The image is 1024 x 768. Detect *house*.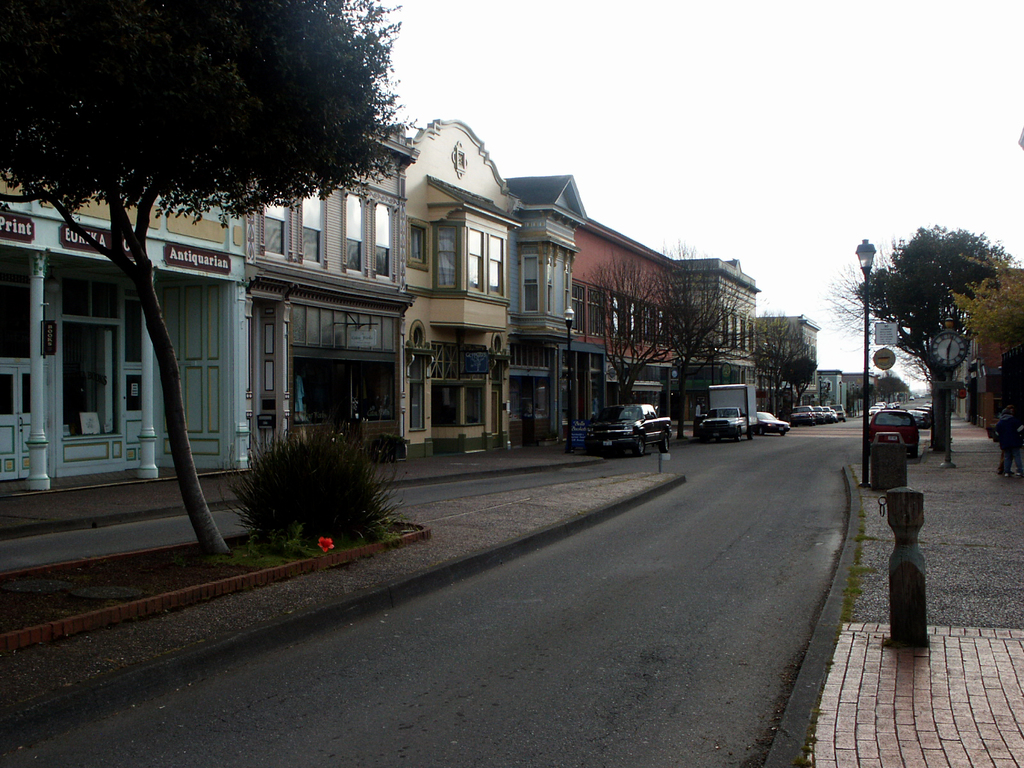
Detection: Rect(515, 178, 579, 429).
